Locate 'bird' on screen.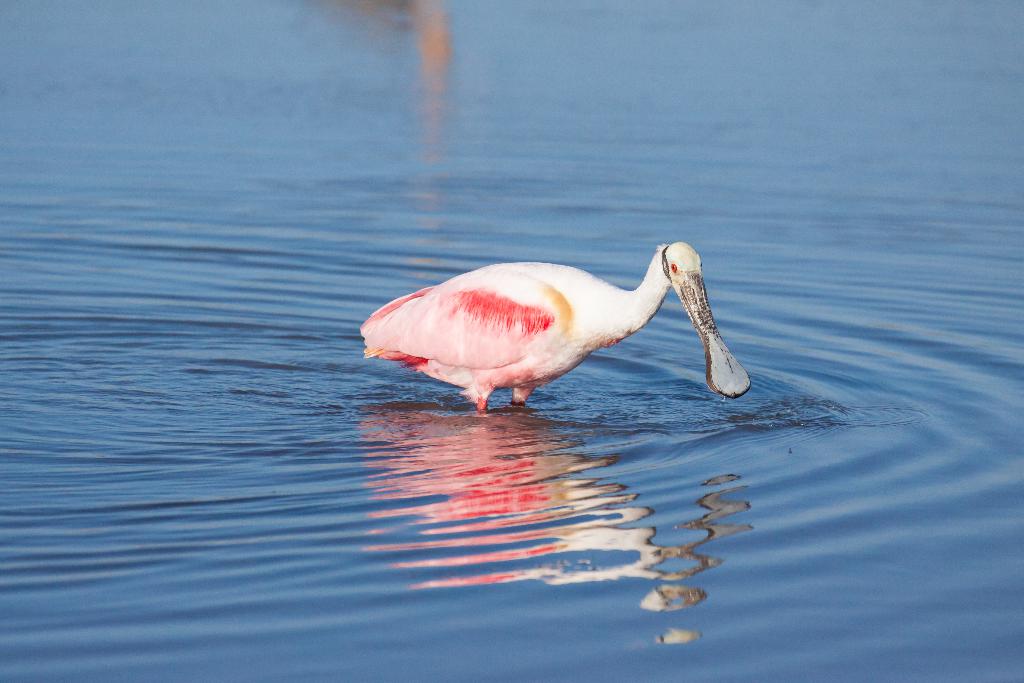
On screen at locate(355, 238, 751, 427).
